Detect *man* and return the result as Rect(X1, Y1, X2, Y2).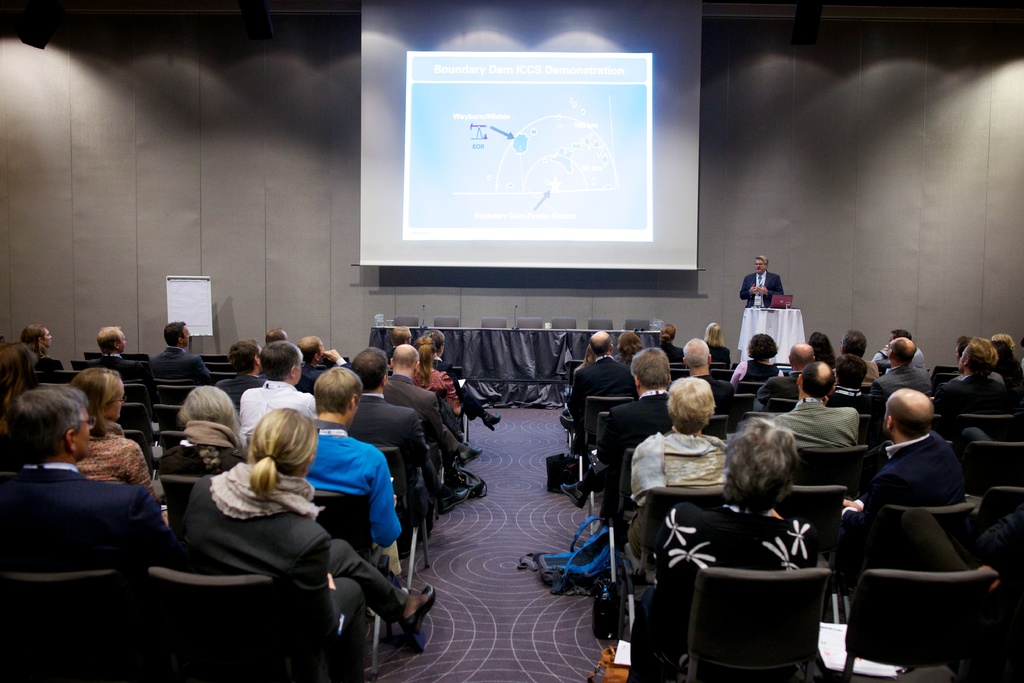
Rect(950, 335, 1005, 383).
